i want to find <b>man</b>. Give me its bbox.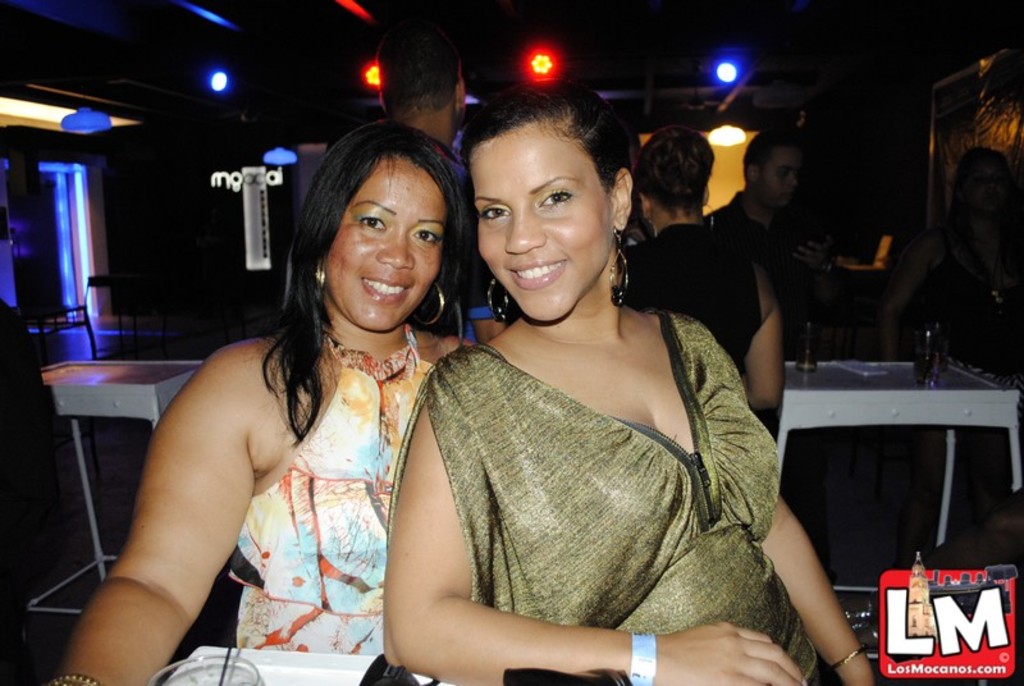
locate(376, 22, 503, 342).
